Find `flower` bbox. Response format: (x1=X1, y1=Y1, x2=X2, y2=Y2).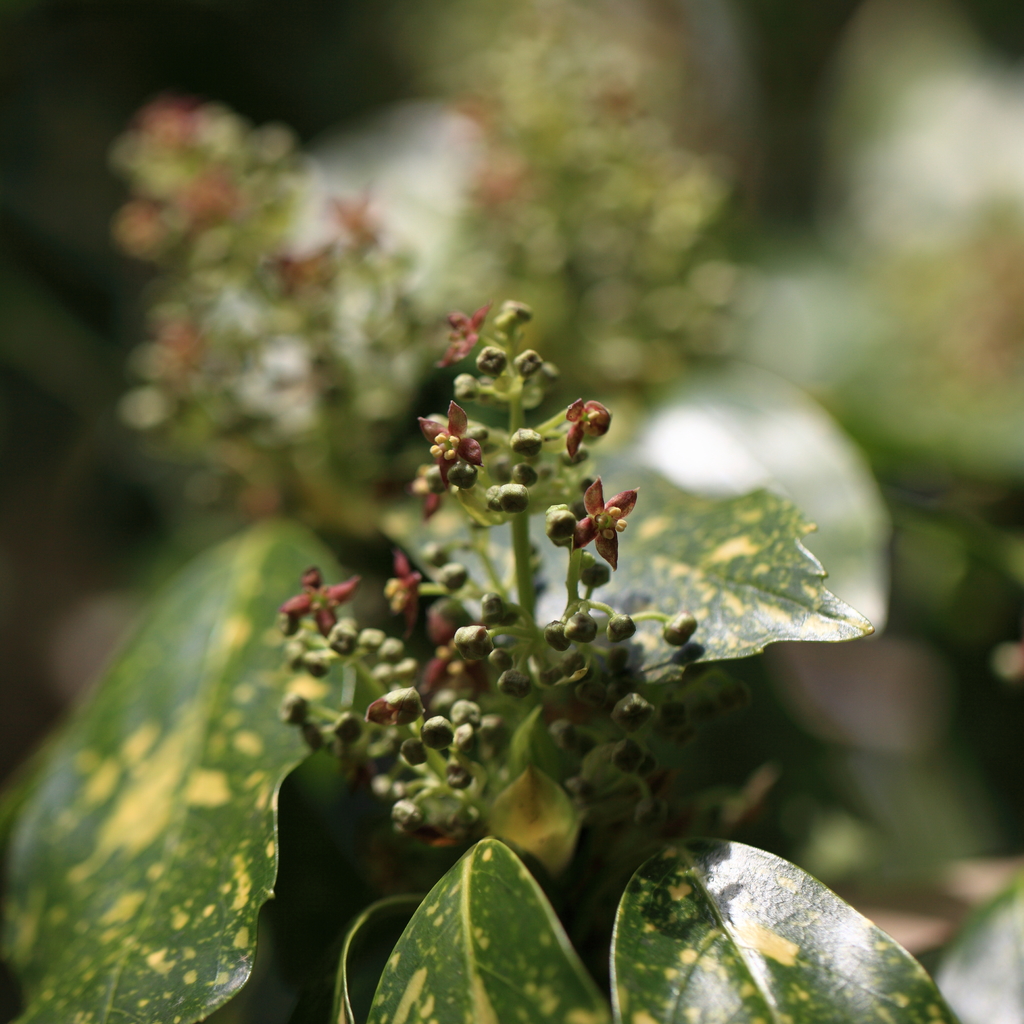
(x1=280, y1=561, x2=355, y2=643).
